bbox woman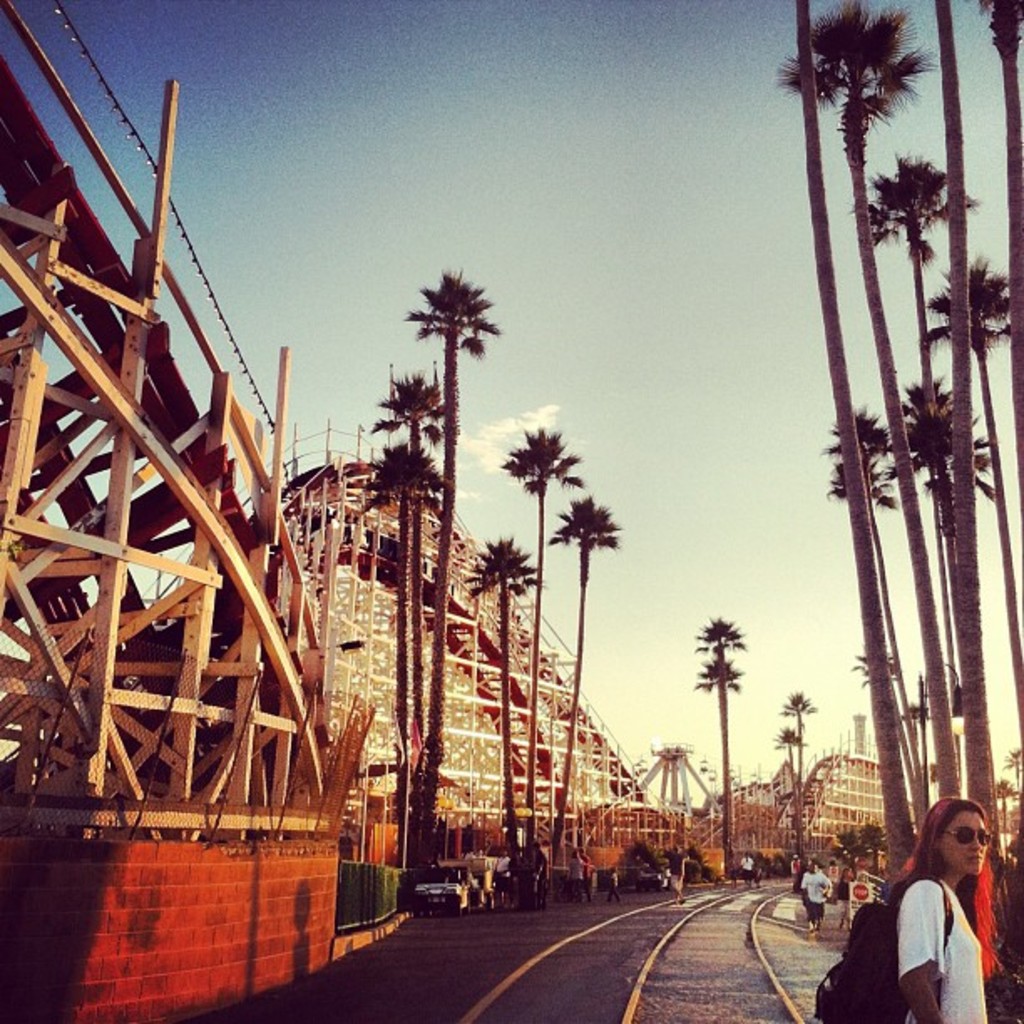
867 817 1012 1023
